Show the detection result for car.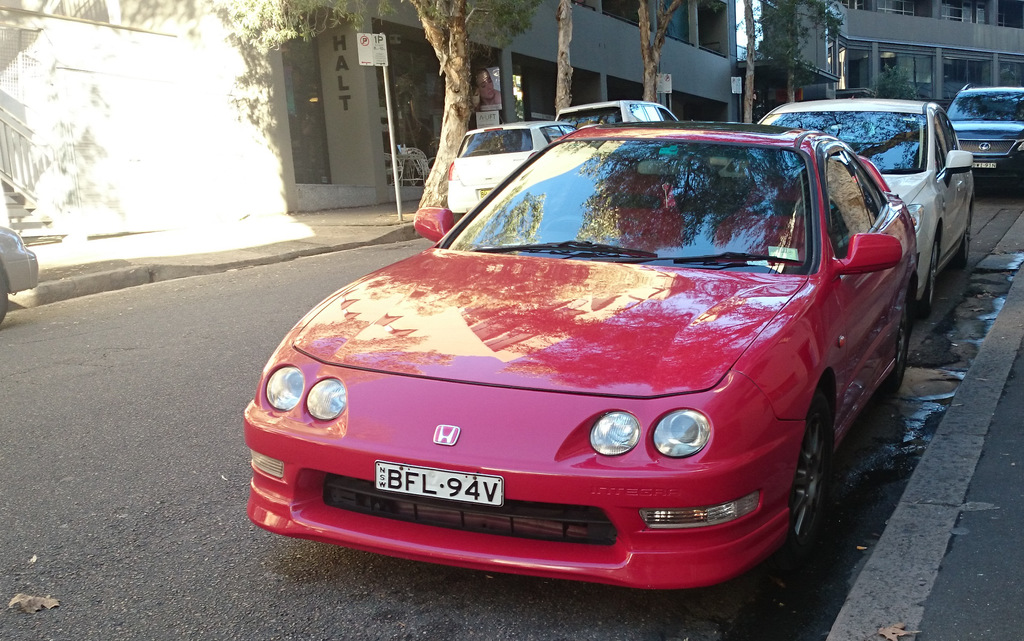
756, 103, 976, 313.
